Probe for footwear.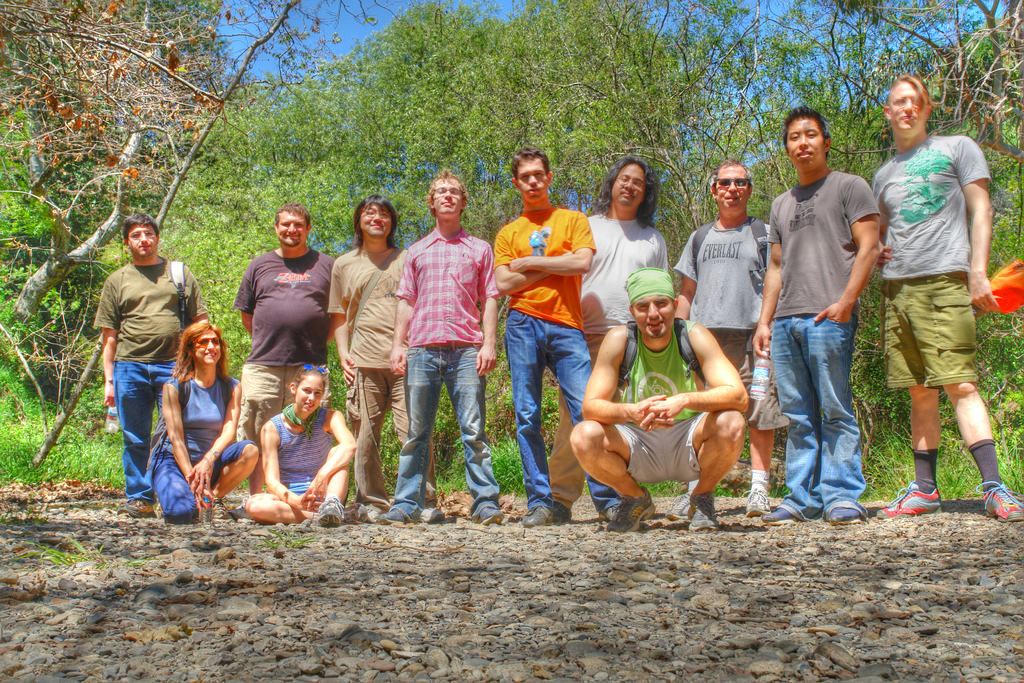
Probe result: BBox(525, 505, 556, 531).
